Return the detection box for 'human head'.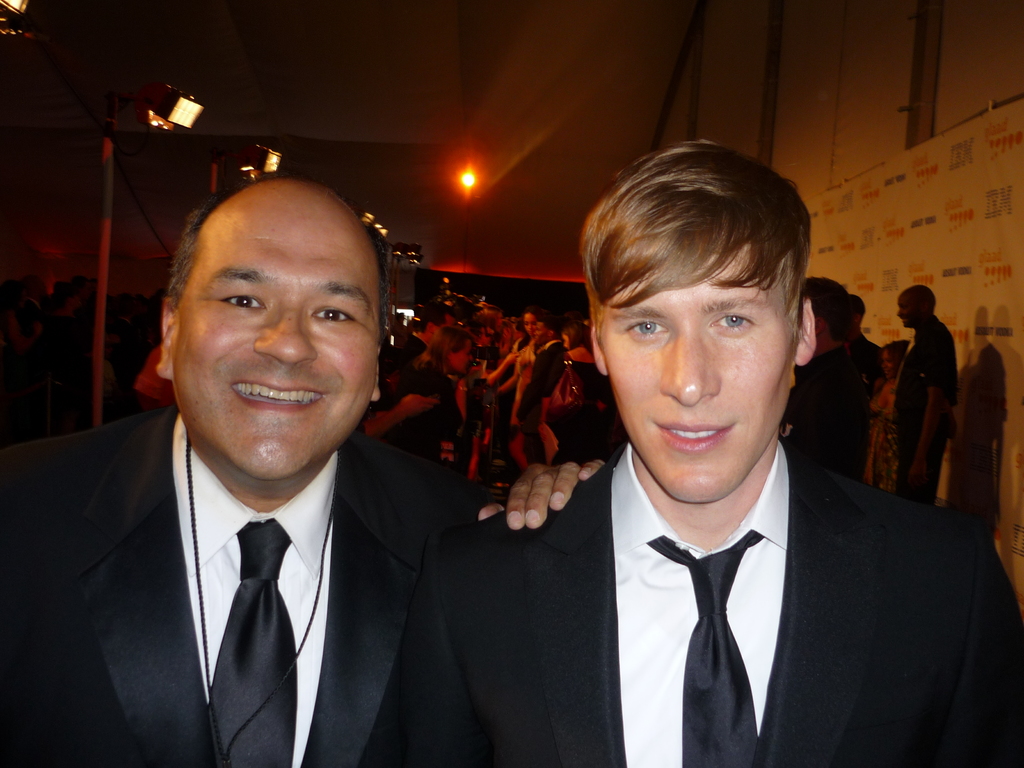
{"left": 409, "top": 305, "right": 452, "bottom": 352}.
